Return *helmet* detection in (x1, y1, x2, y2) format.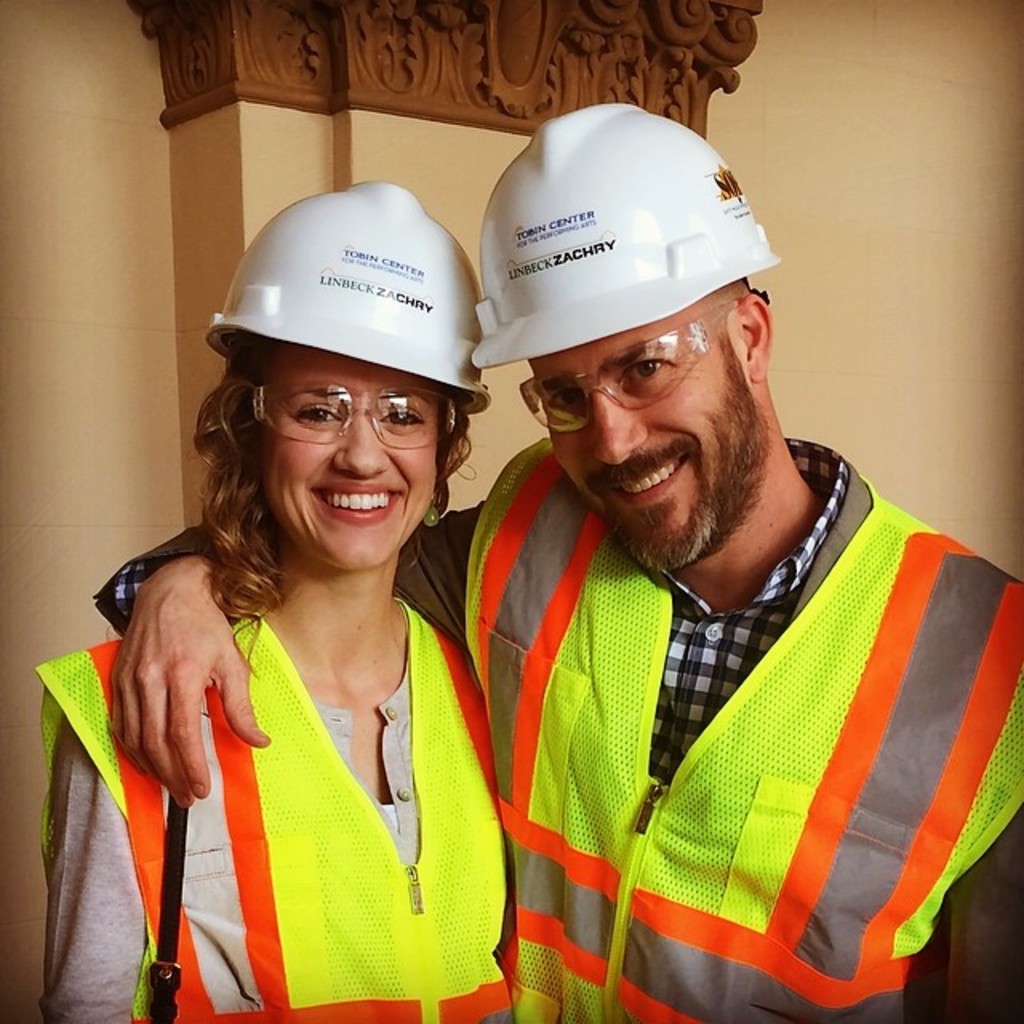
(200, 178, 494, 426).
